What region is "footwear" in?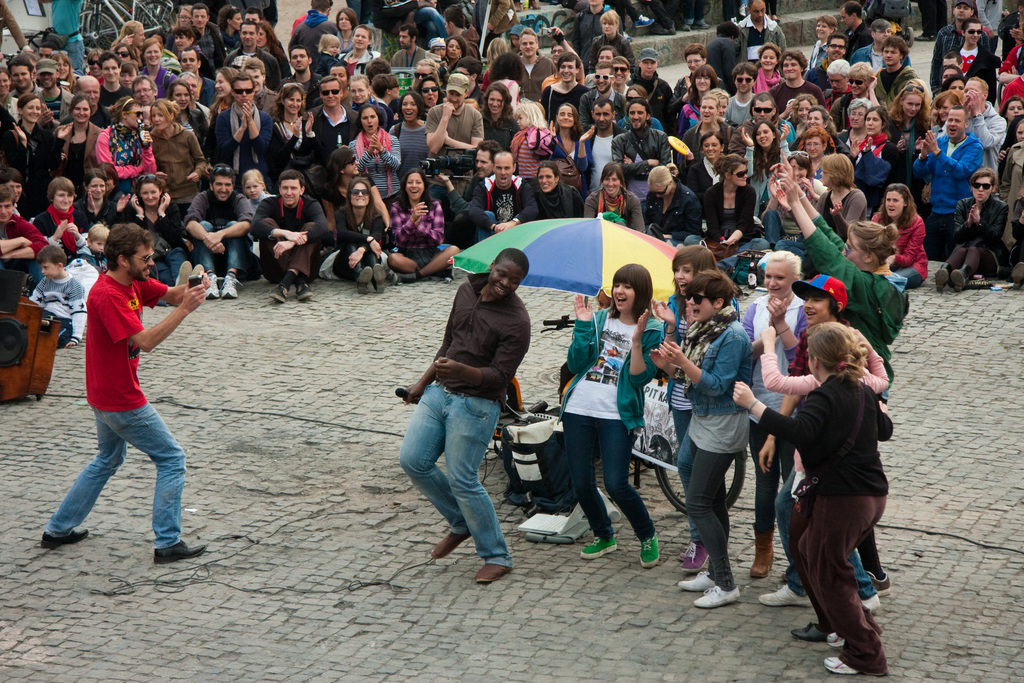
820:657:859:677.
